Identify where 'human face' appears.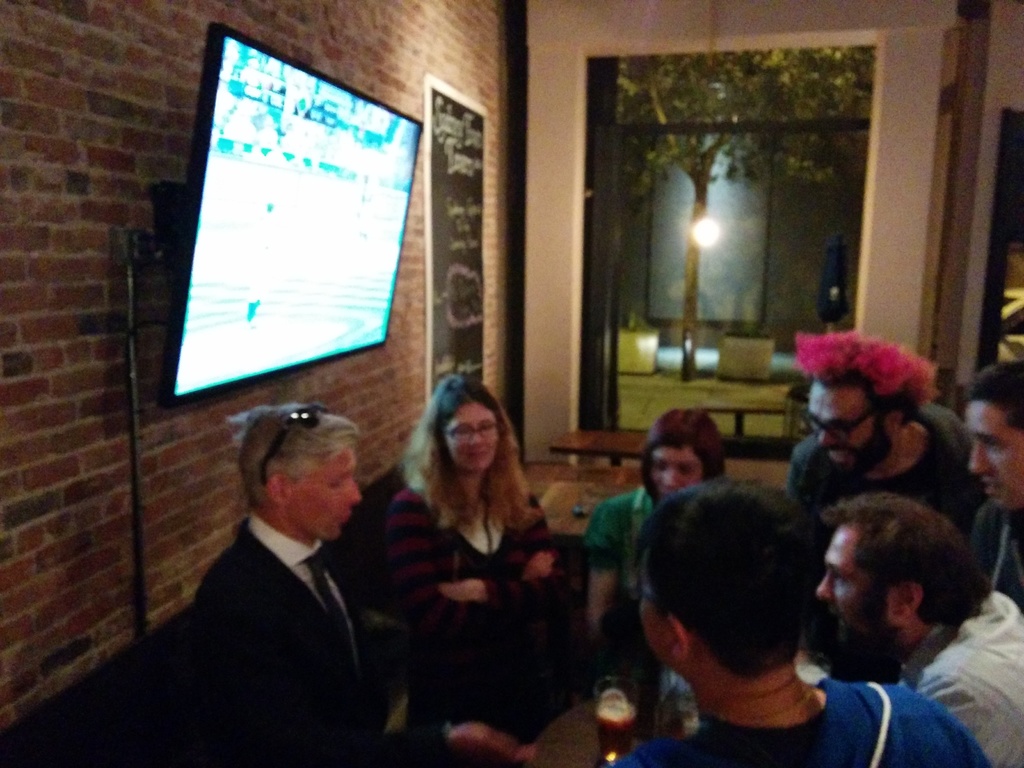
Appears at 654/444/705/495.
